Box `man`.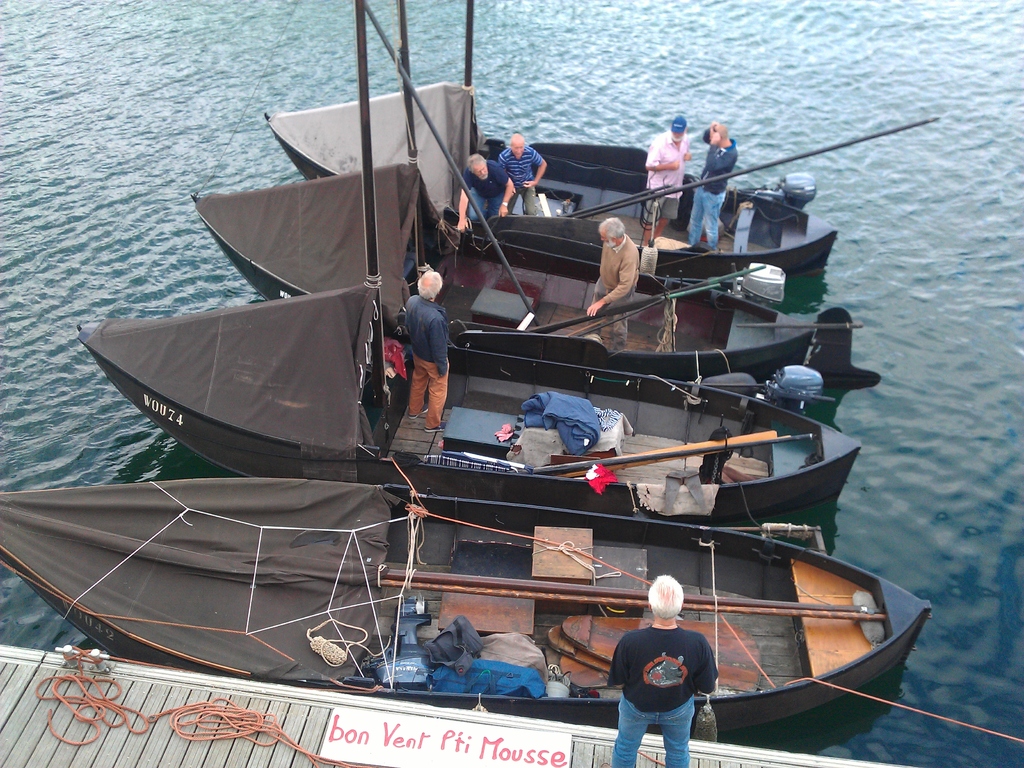
detection(408, 268, 452, 432).
